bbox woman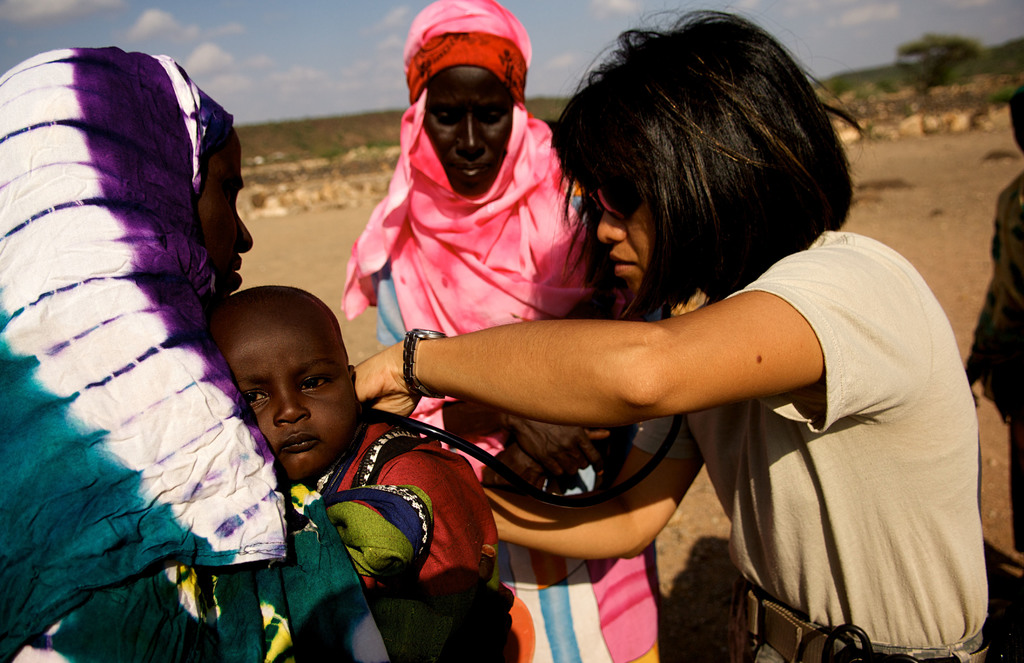
bbox=[0, 48, 512, 662]
